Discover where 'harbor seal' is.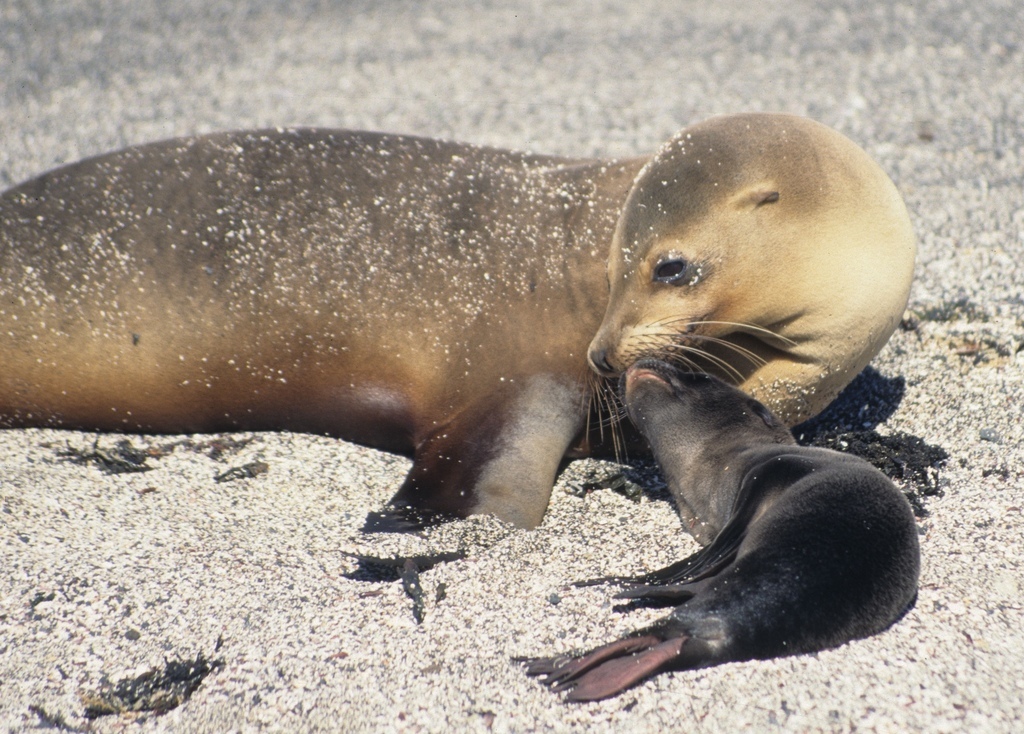
Discovered at select_region(0, 126, 928, 538).
